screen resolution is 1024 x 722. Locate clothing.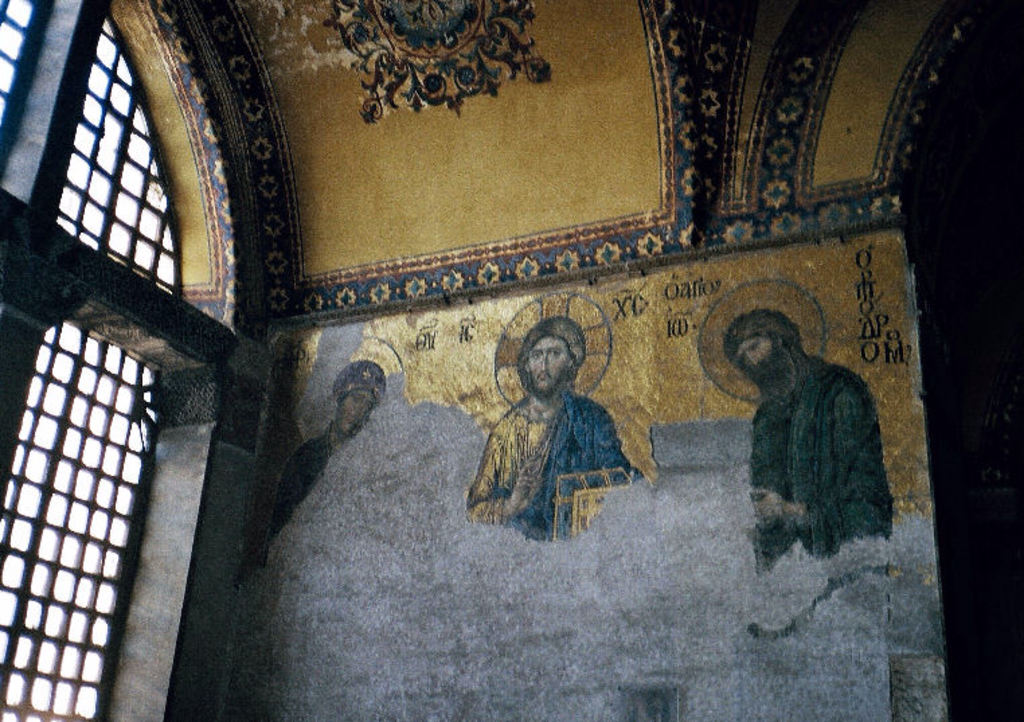
(x1=743, y1=350, x2=895, y2=600).
